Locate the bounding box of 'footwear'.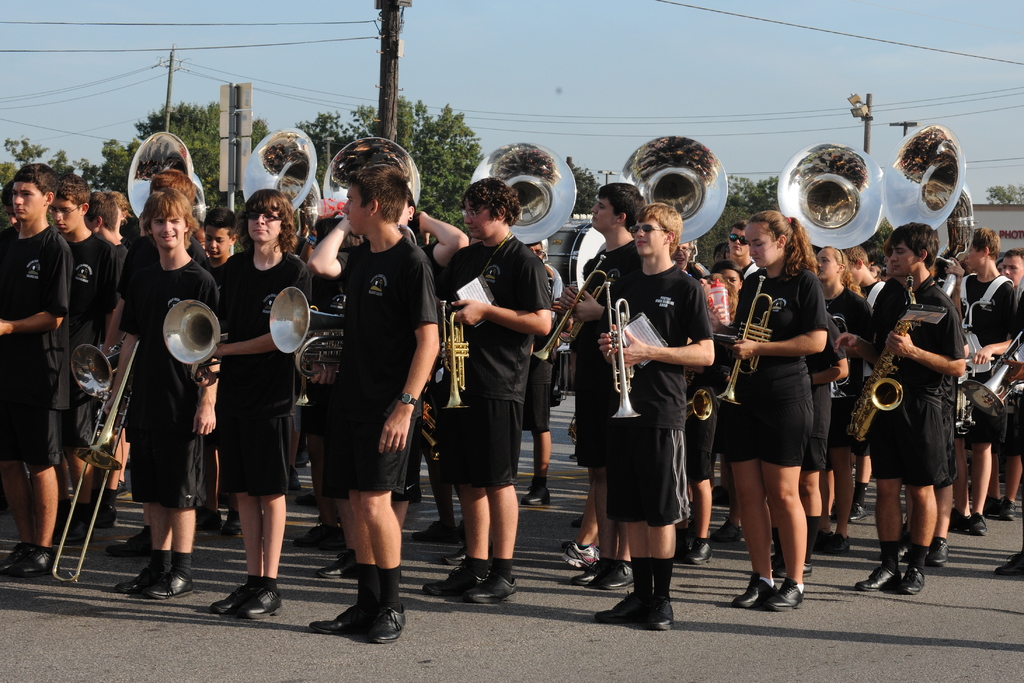
Bounding box: <box>991,548,1023,573</box>.
